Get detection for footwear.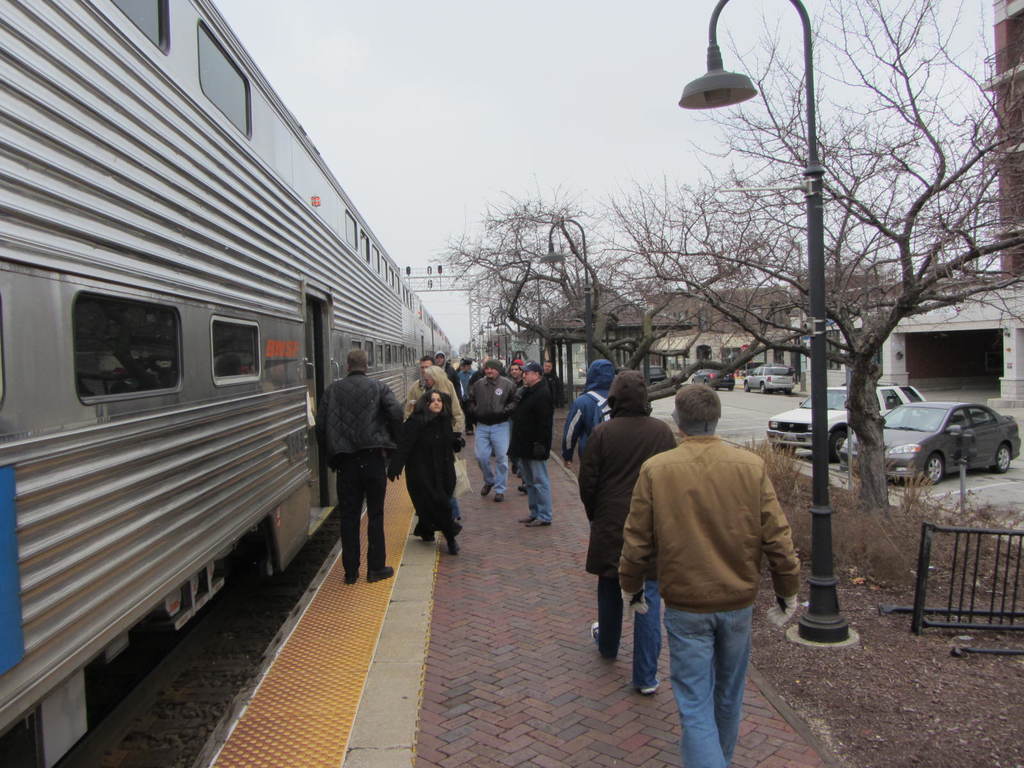
Detection: Rect(481, 480, 493, 495).
